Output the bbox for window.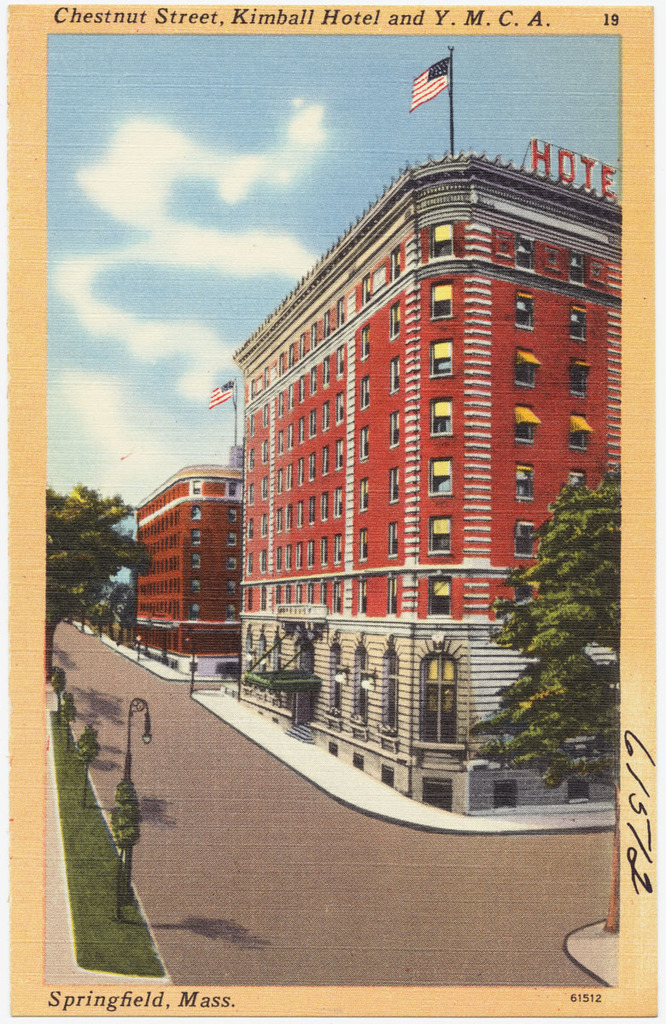
l=362, t=329, r=368, b=357.
